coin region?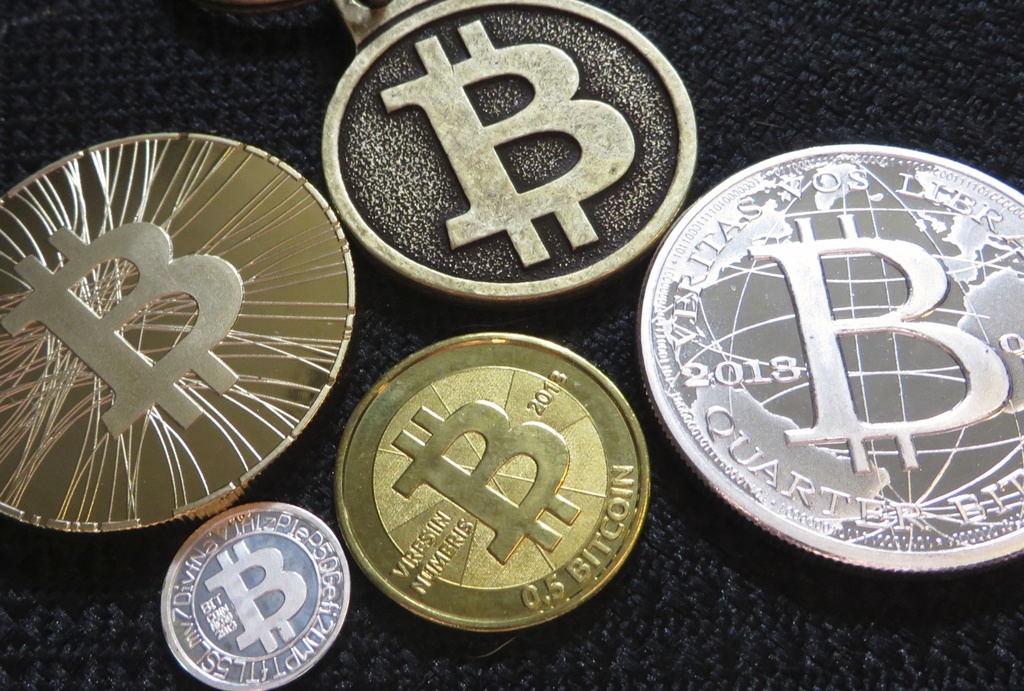
crop(0, 130, 358, 536)
